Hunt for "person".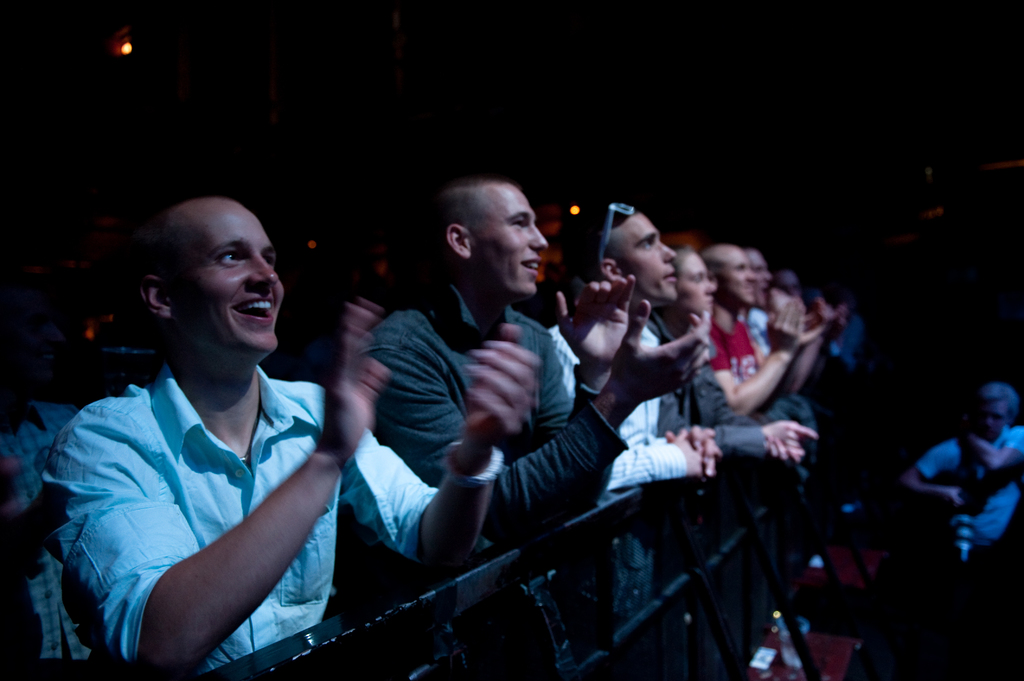
Hunted down at [left=701, top=241, right=803, bottom=419].
